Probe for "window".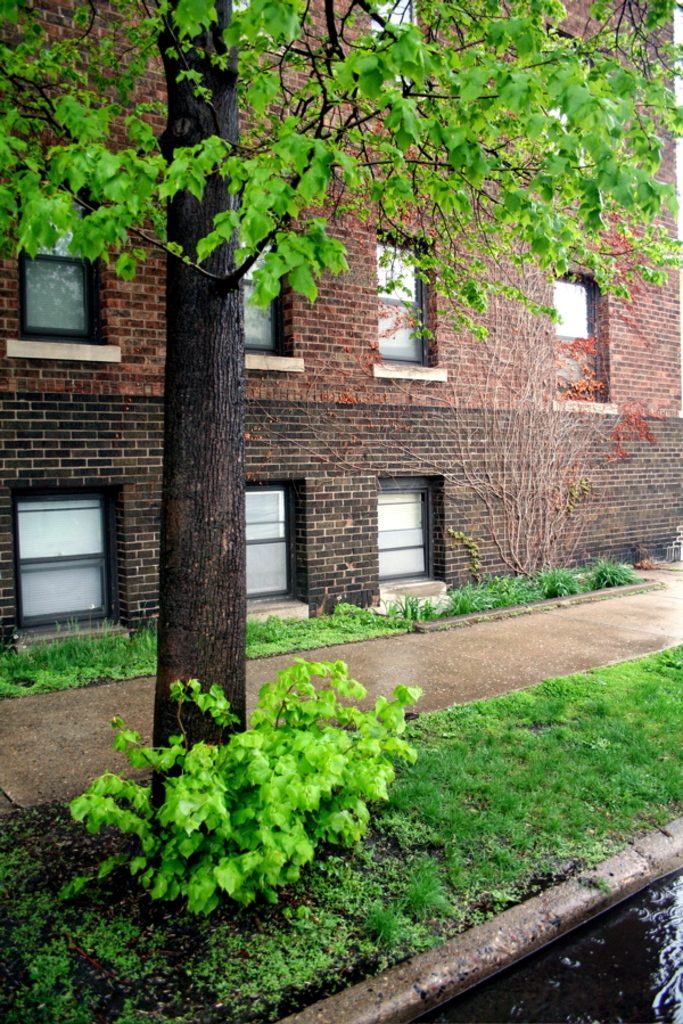
Probe result: box=[9, 486, 116, 628].
